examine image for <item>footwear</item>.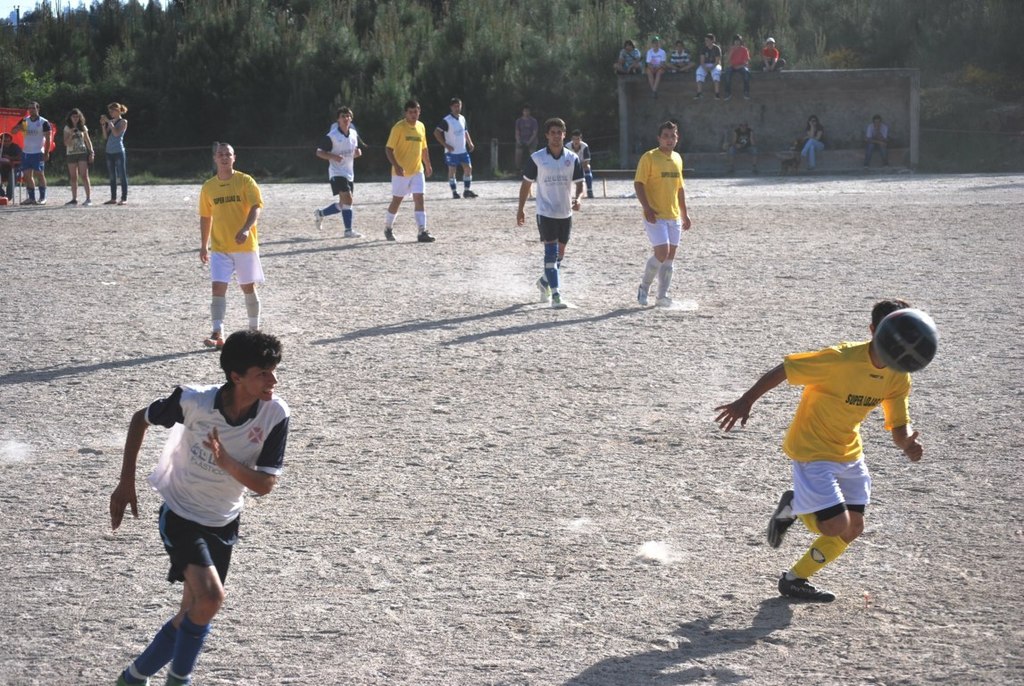
Examination result: [159,665,196,683].
